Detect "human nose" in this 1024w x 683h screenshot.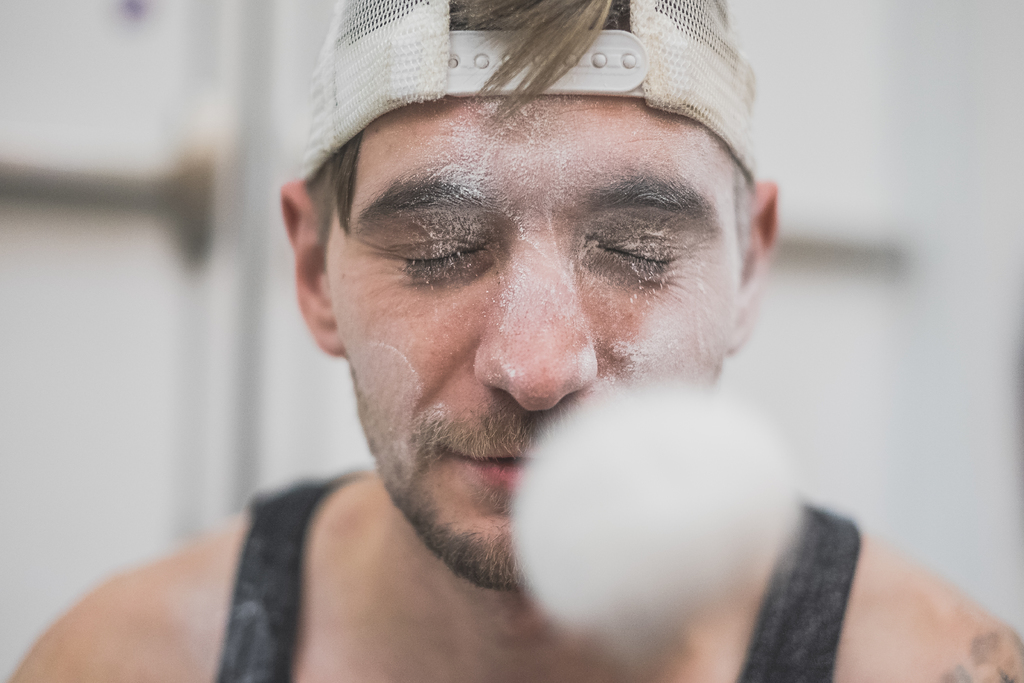
Detection: (x1=472, y1=251, x2=591, y2=411).
